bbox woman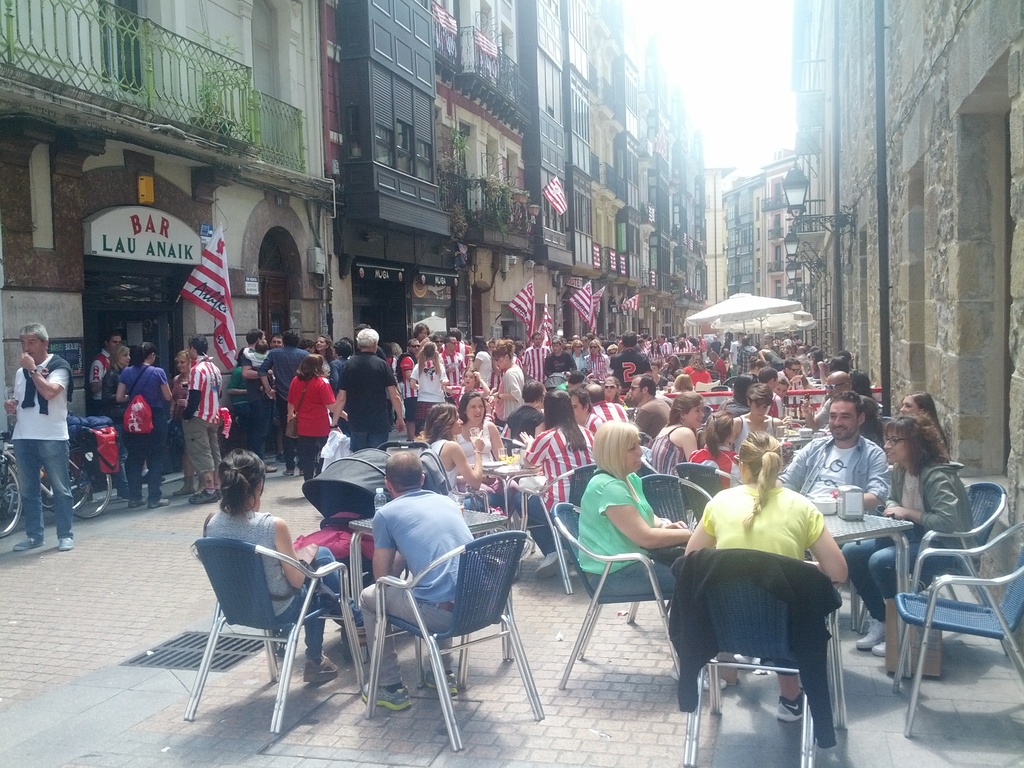
x1=729 y1=374 x2=758 y2=409
